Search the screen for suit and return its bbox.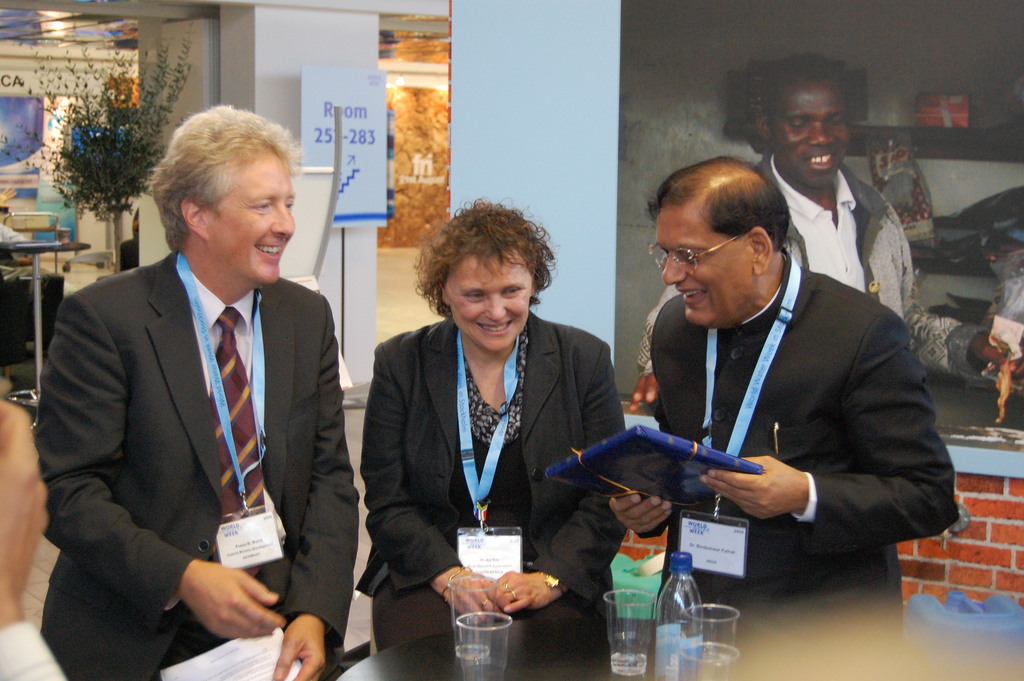
Found: <bbox>35, 142, 354, 673</bbox>.
